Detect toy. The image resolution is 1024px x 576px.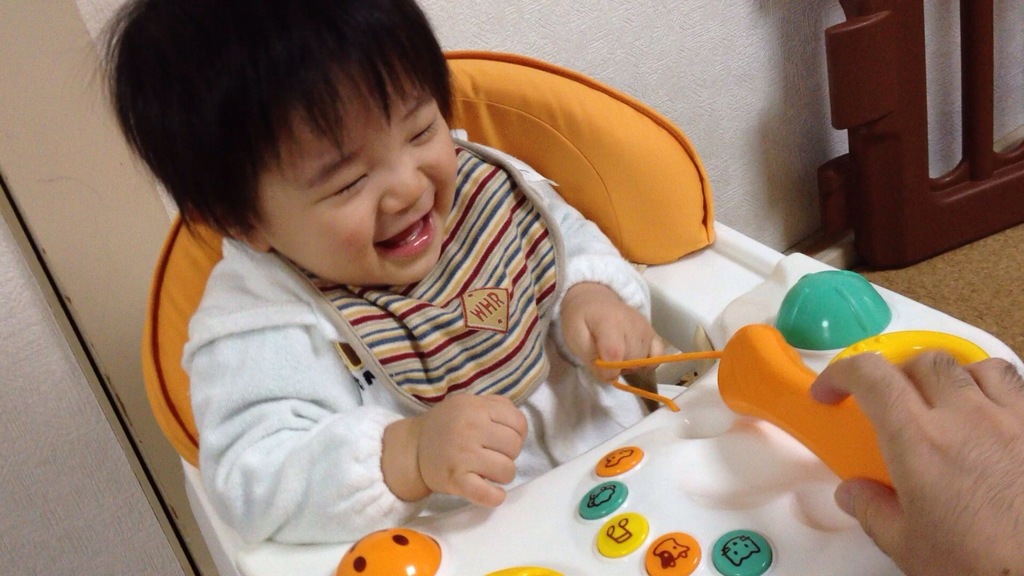
[left=771, top=269, right=909, bottom=347].
